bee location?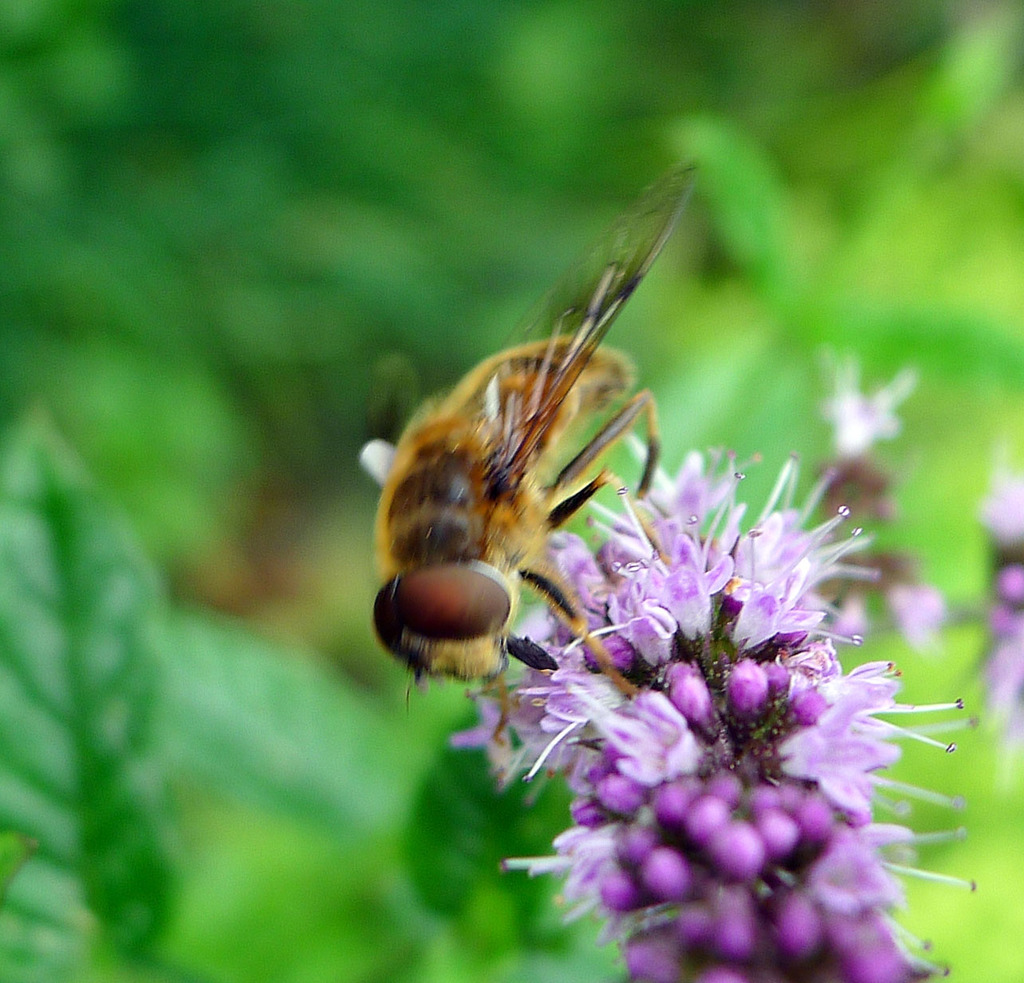
334/156/723/753
